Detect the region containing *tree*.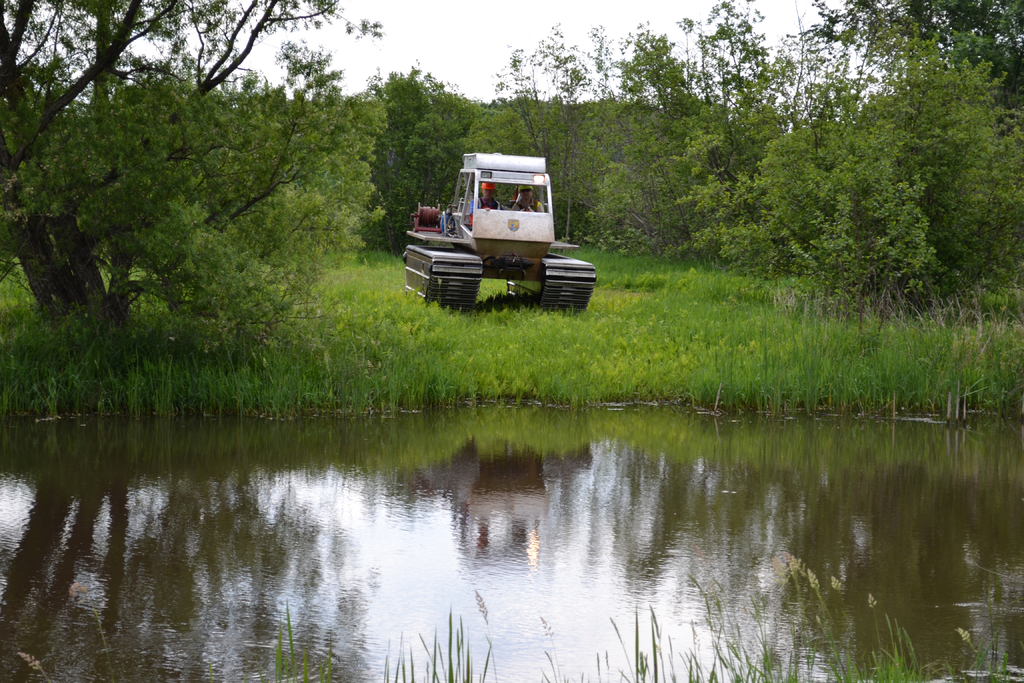
bbox=[0, 0, 384, 338].
